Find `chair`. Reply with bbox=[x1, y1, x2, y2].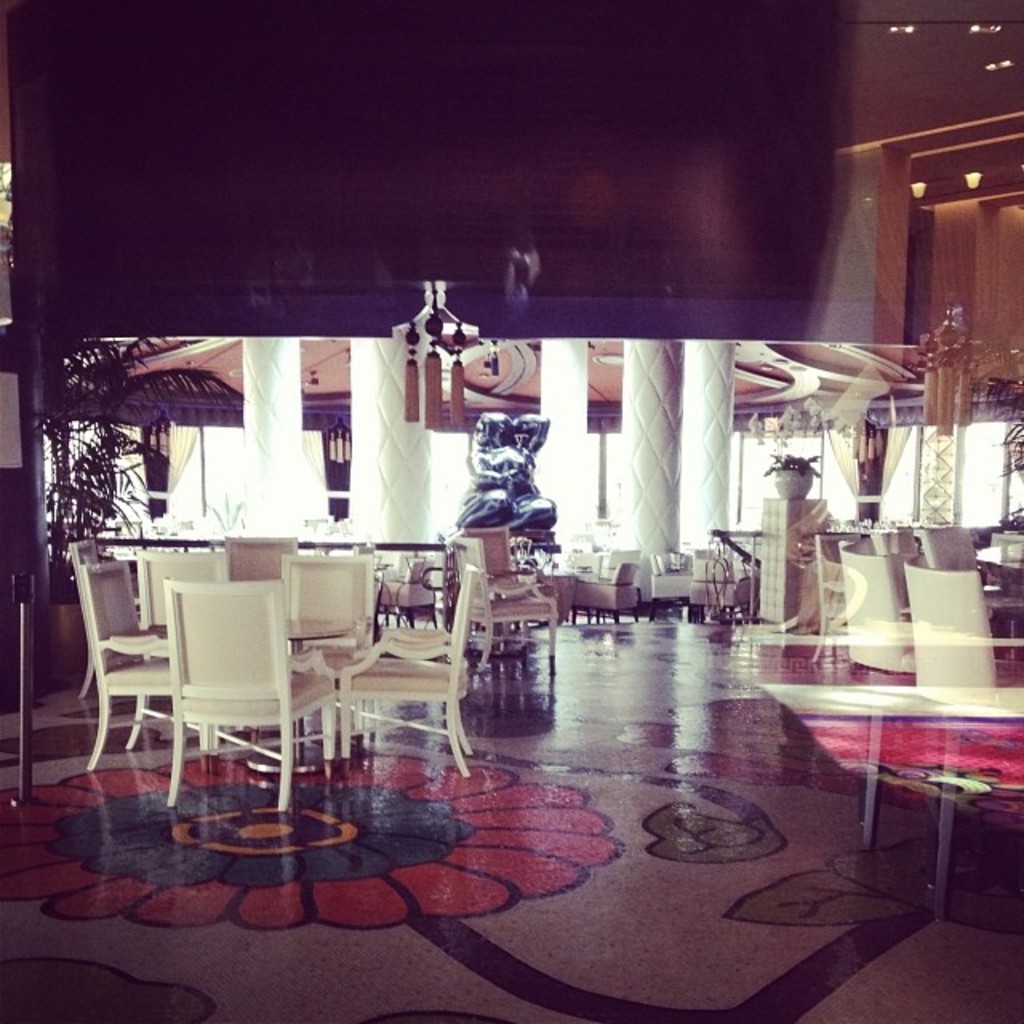
bbox=[866, 522, 910, 597].
